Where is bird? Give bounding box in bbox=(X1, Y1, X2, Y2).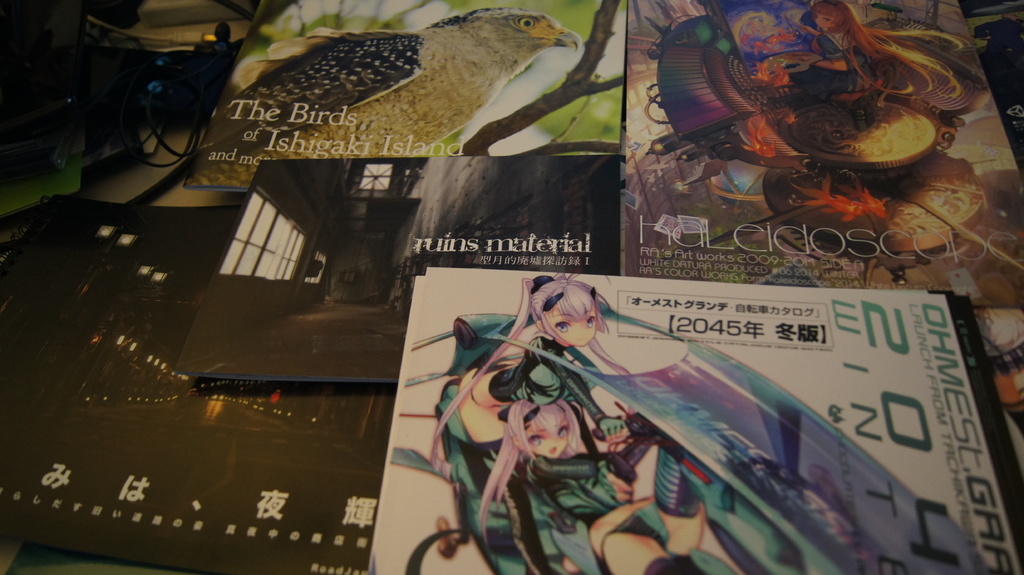
bbox=(123, 3, 580, 205).
